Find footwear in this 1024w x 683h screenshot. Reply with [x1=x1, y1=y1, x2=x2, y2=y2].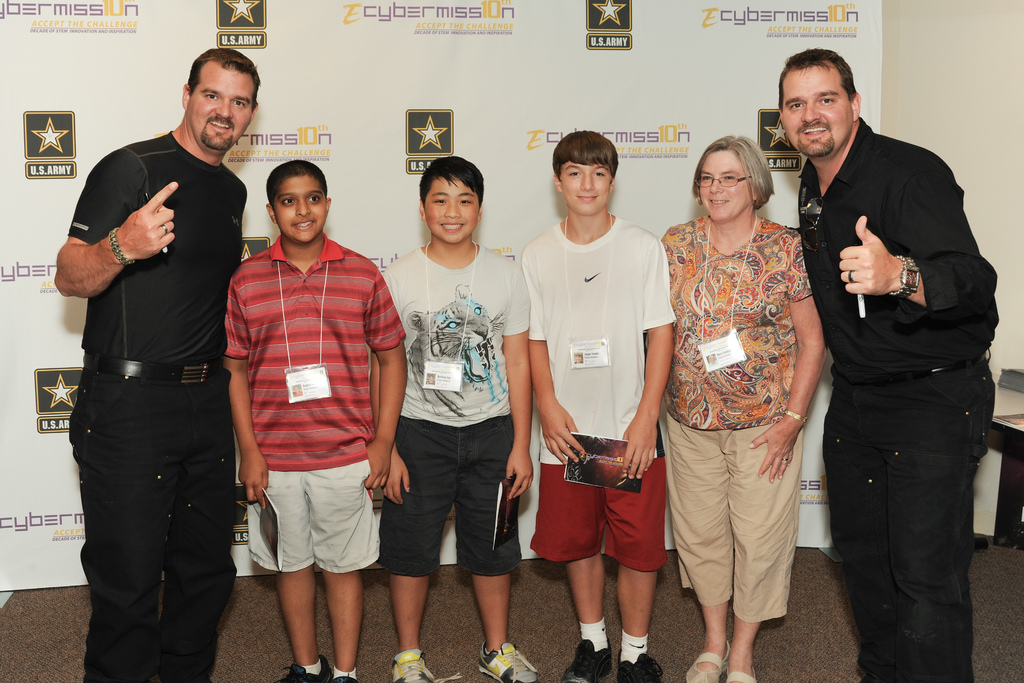
[x1=559, y1=634, x2=613, y2=682].
